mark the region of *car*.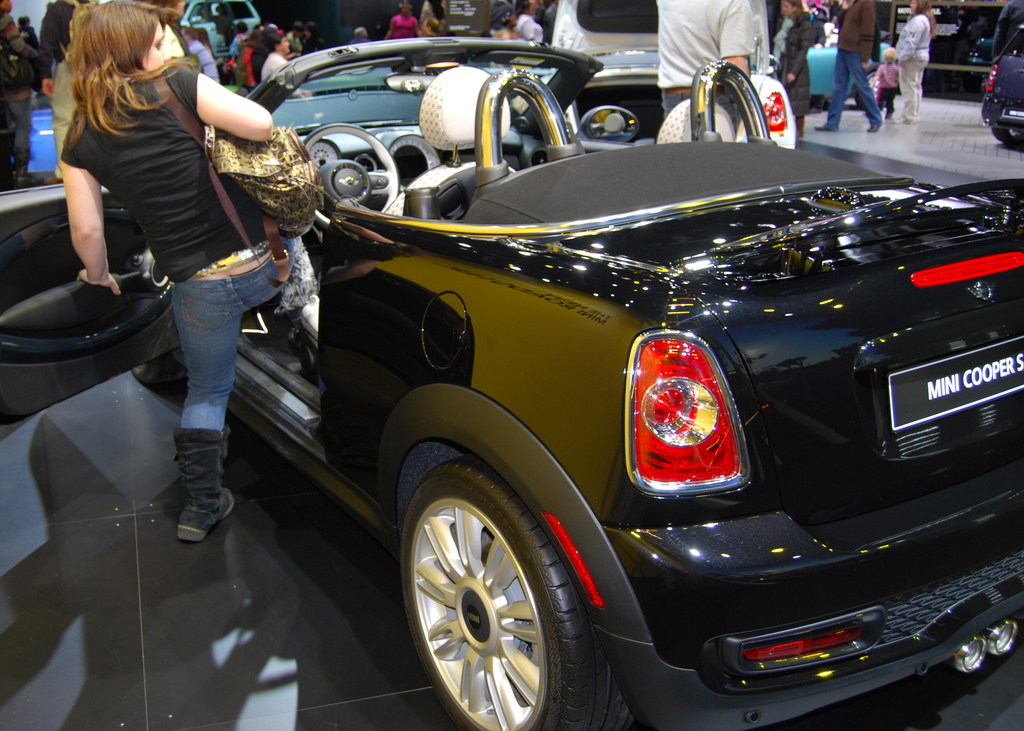
Region: x1=182, y1=0, x2=262, y2=61.
